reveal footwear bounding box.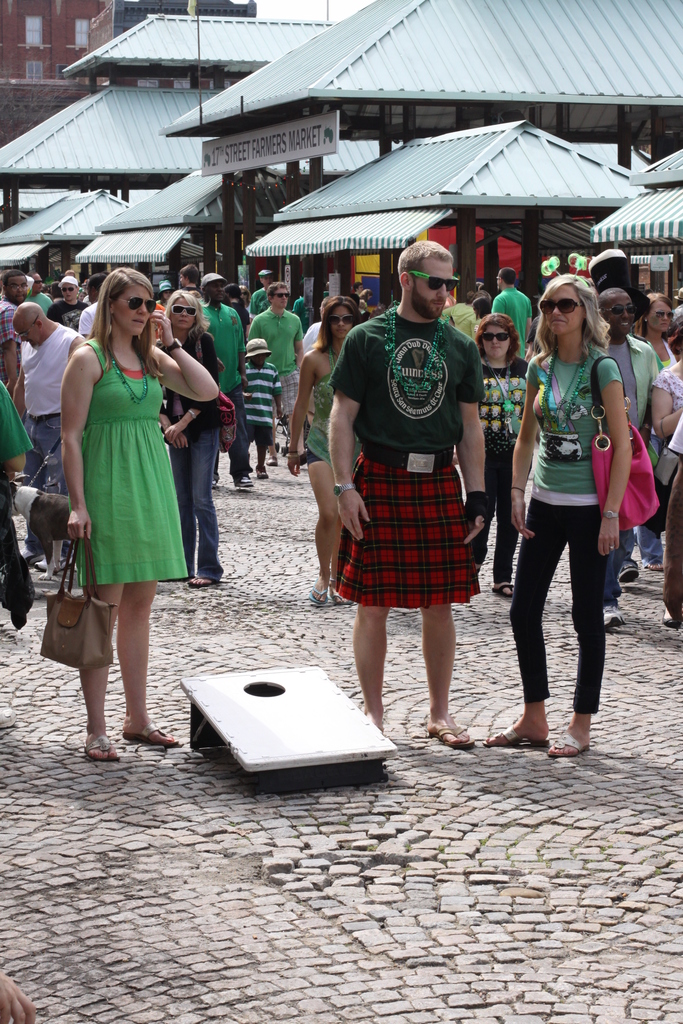
Revealed: select_region(482, 719, 548, 748).
